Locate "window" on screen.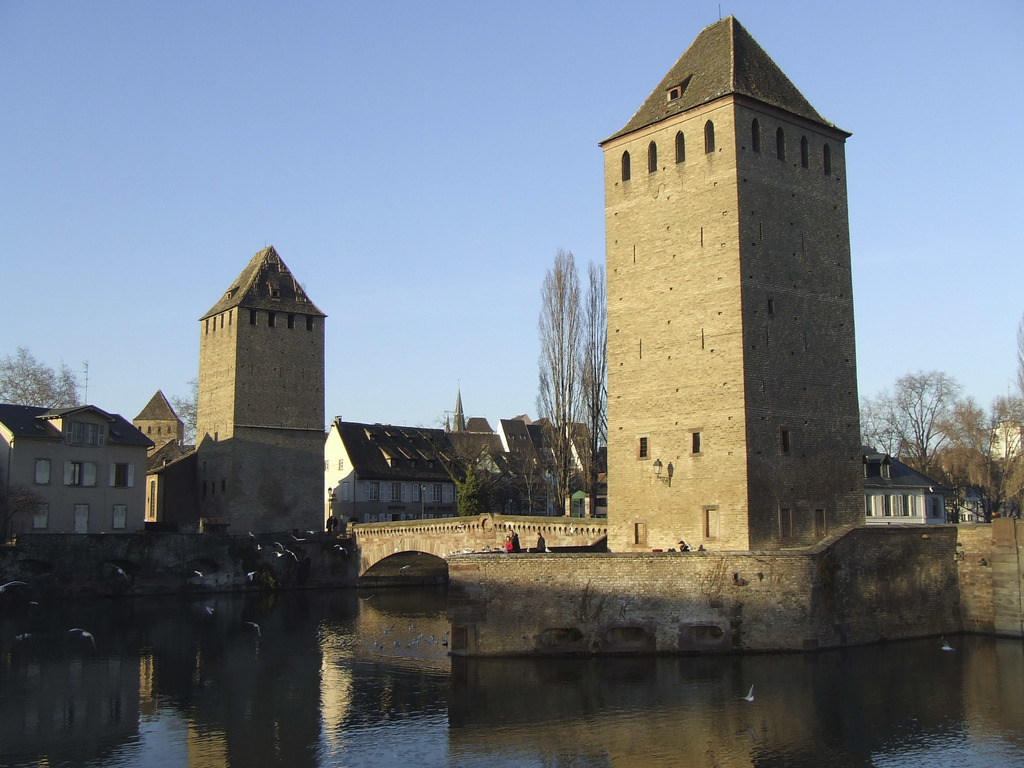
On screen at select_region(776, 132, 782, 161).
